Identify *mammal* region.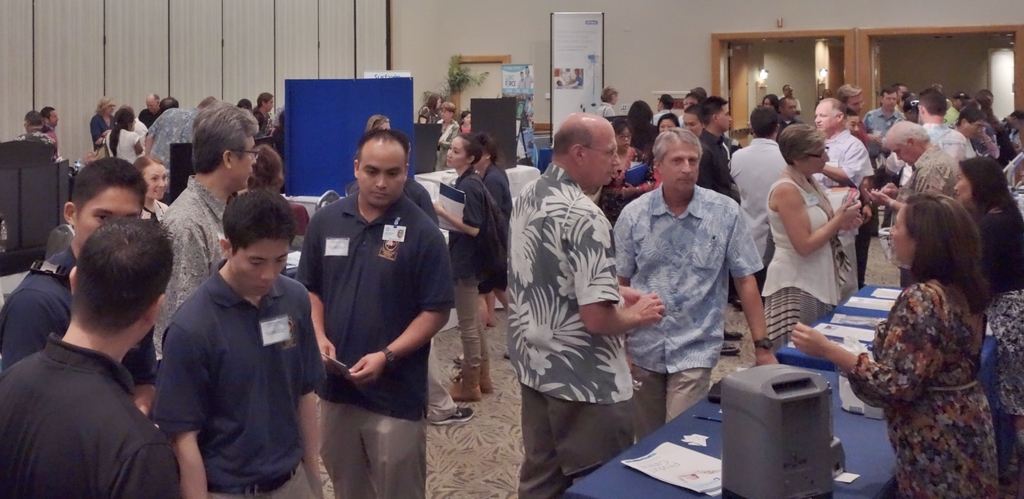
Region: (left=867, top=121, right=958, bottom=290).
